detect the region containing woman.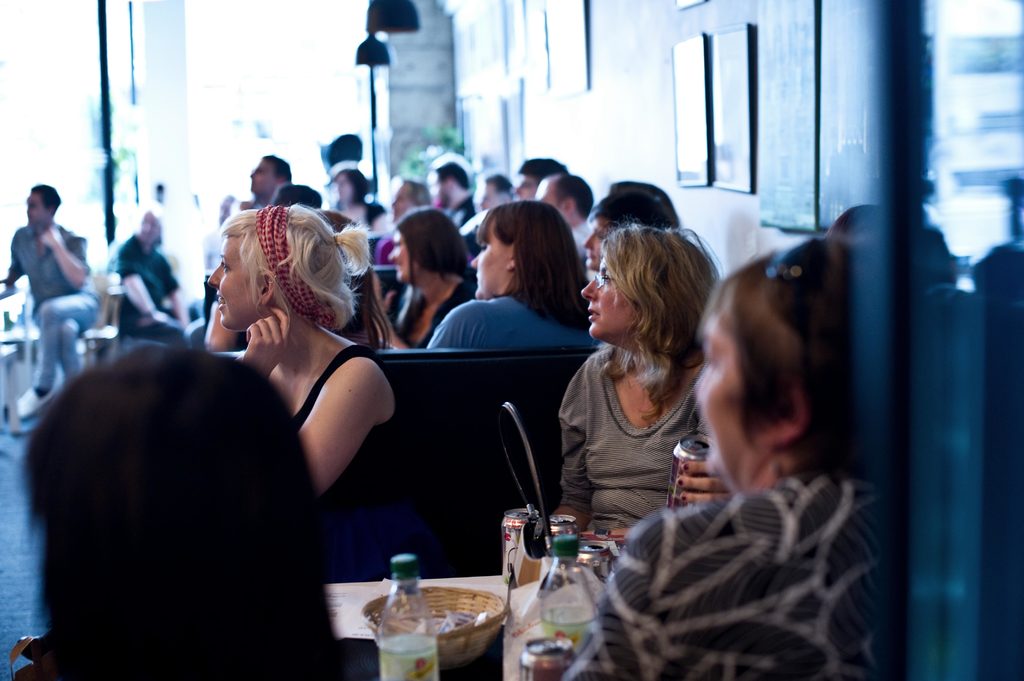
l=548, t=198, r=724, b=527.
